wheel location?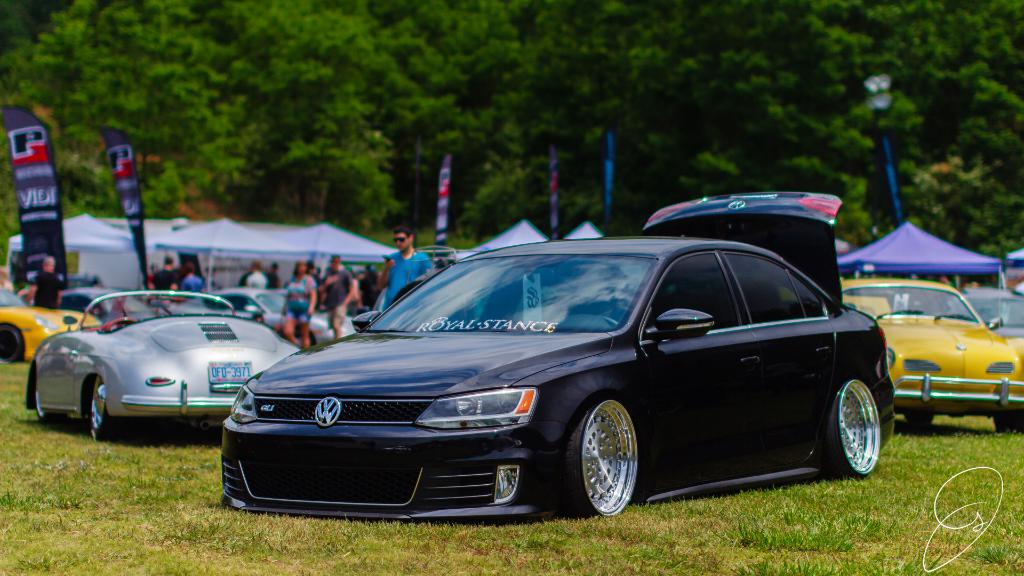
bbox=[90, 380, 117, 443]
